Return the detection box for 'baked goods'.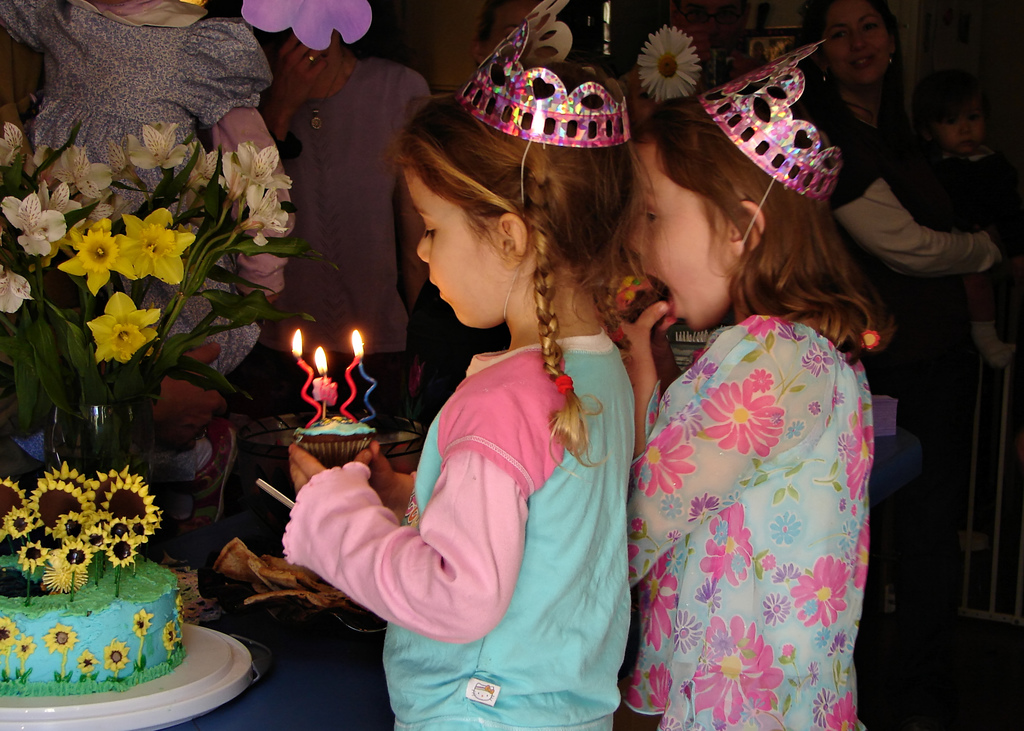
rect(291, 415, 380, 470).
